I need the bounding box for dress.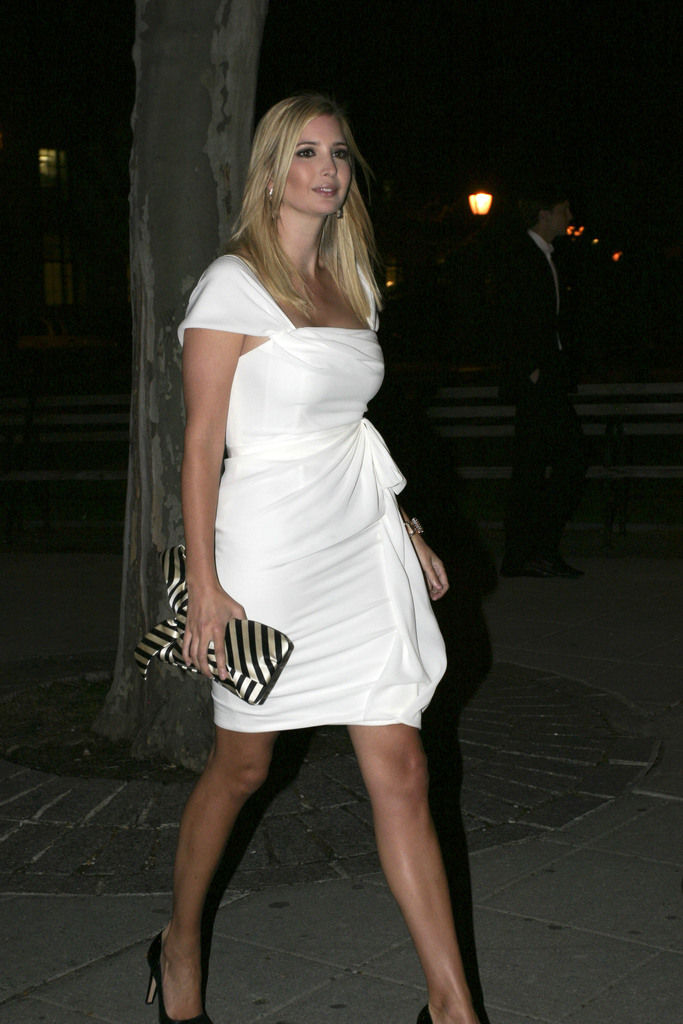
Here it is: [left=175, top=252, right=452, bottom=729].
